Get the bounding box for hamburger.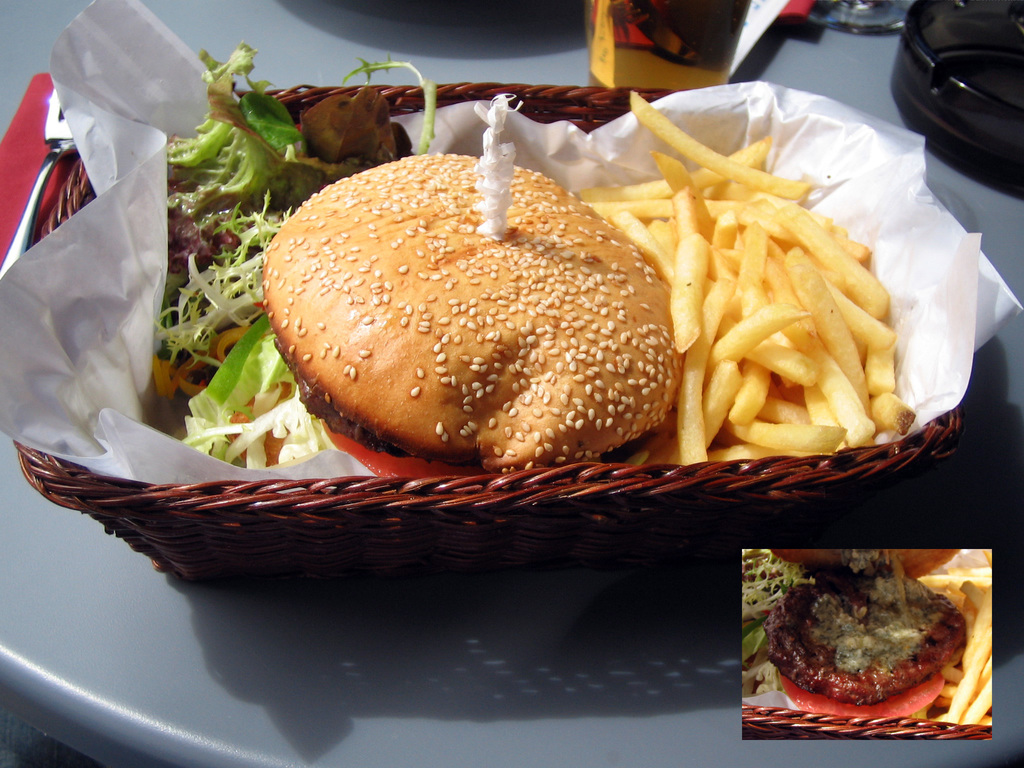
<region>256, 157, 685, 479</region>.
